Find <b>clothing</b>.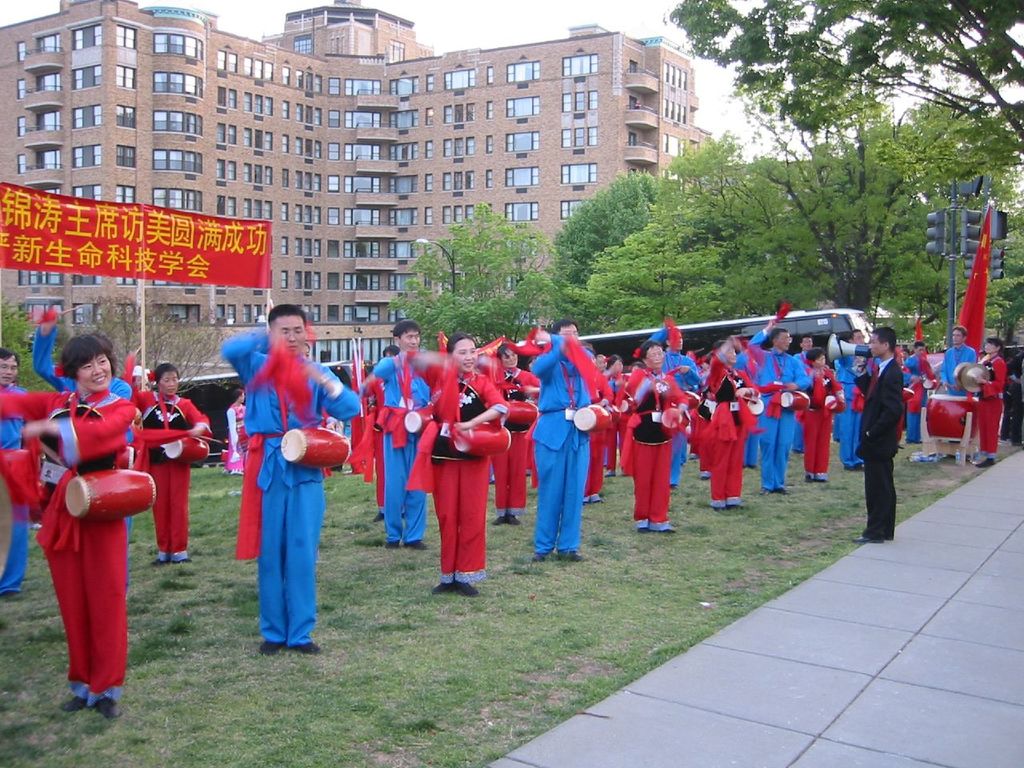
(518,326,590,555).
